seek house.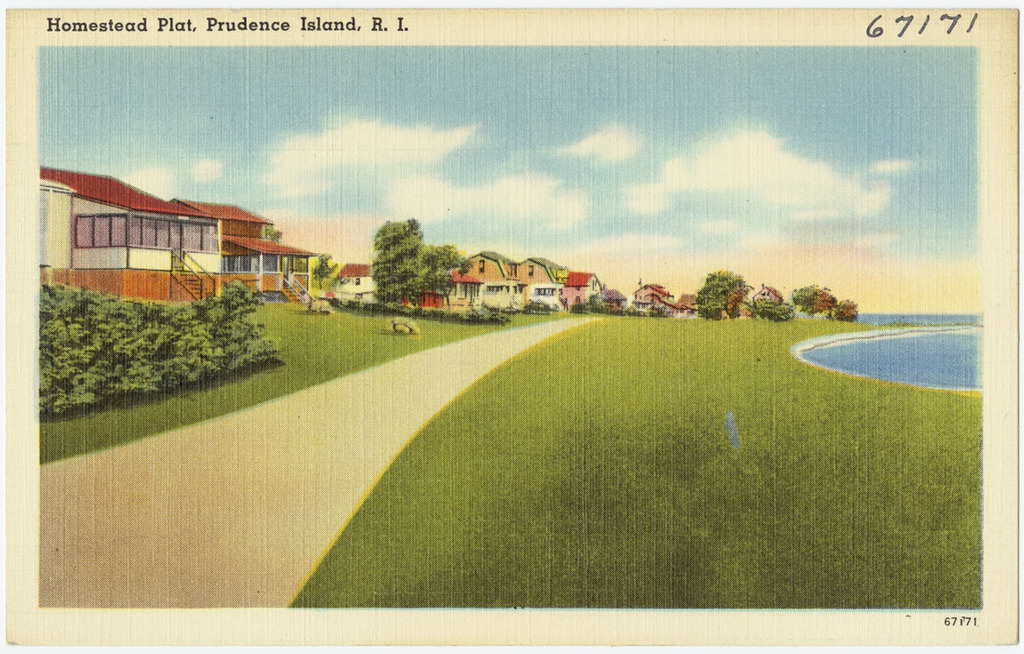
626 276 675 322.
